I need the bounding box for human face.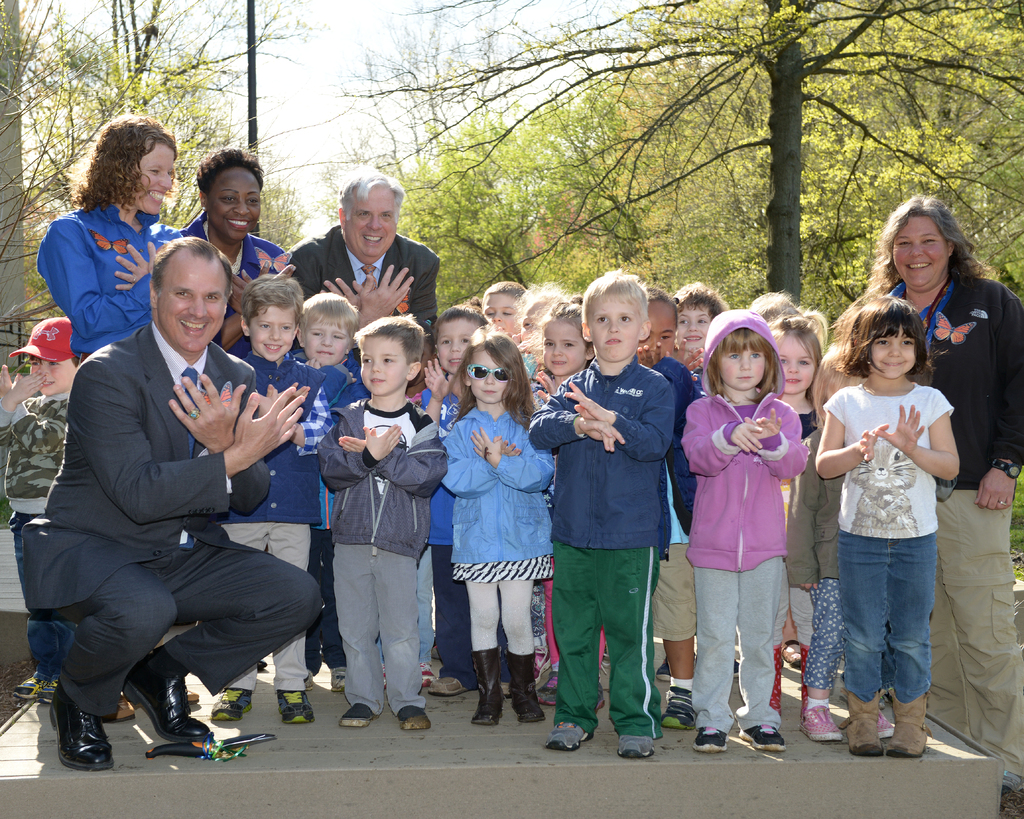
Here it is: box(684, 306, 721, 358).
